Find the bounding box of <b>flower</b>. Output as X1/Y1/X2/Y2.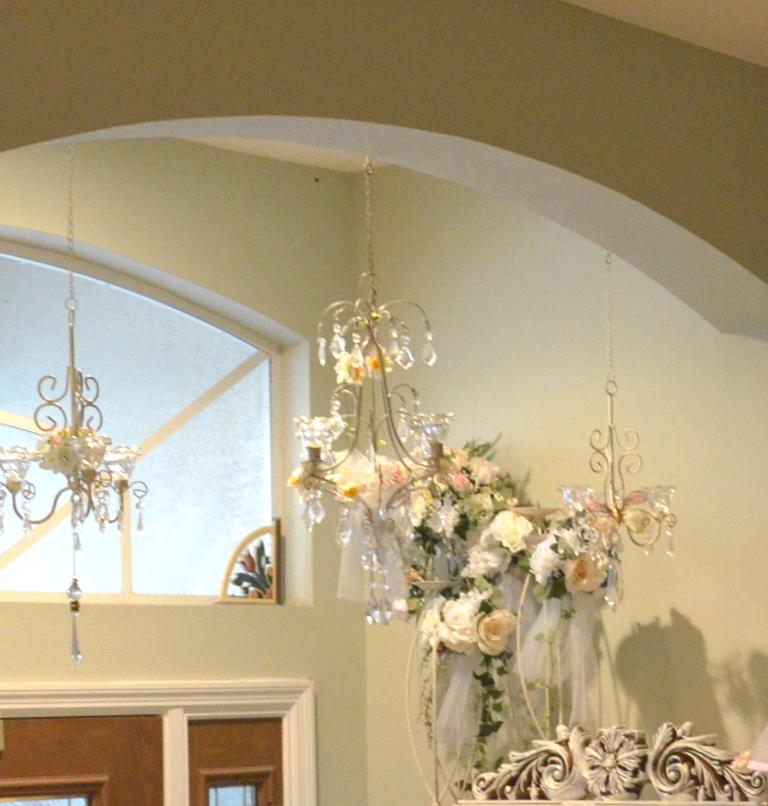
242/550/255/569.
